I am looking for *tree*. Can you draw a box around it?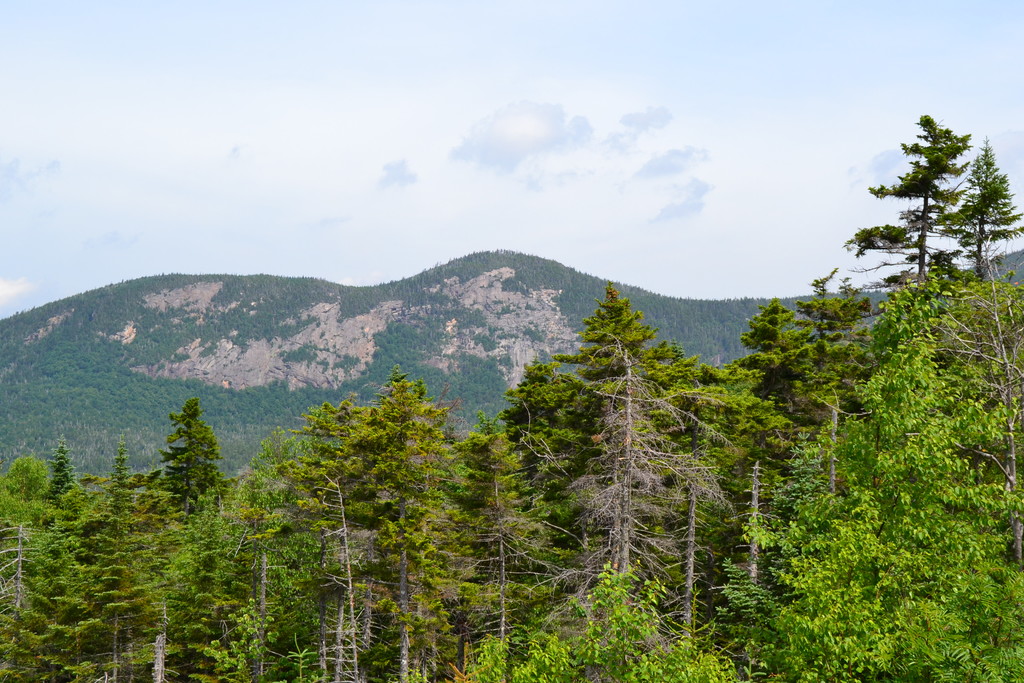
Sure, the bounding box is 4:439:76:682.
